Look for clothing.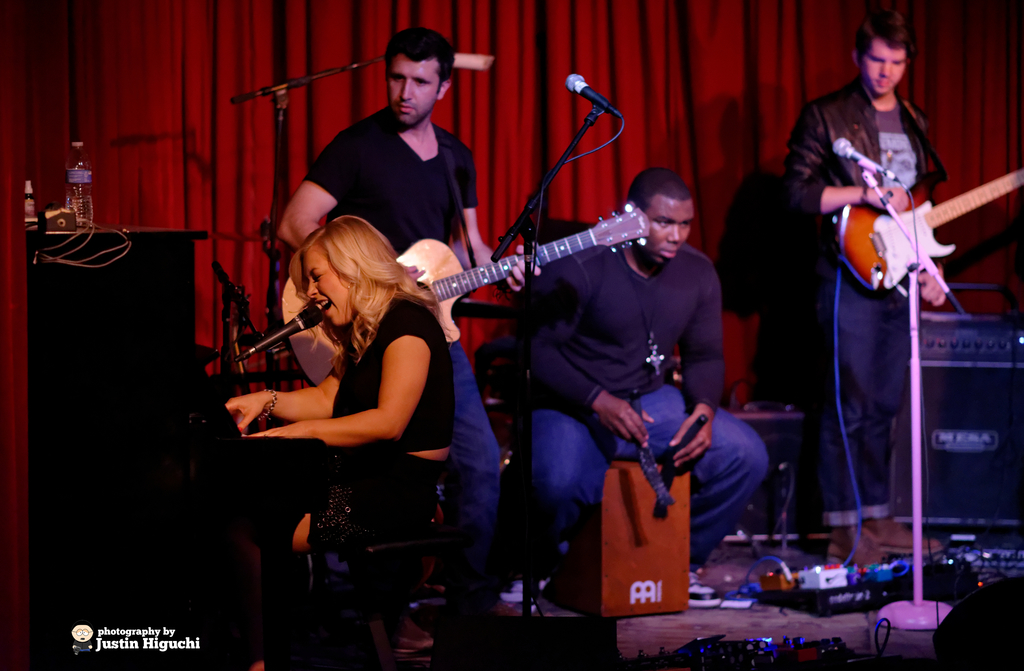
Found: Rect(243, 268, 428, 475).
